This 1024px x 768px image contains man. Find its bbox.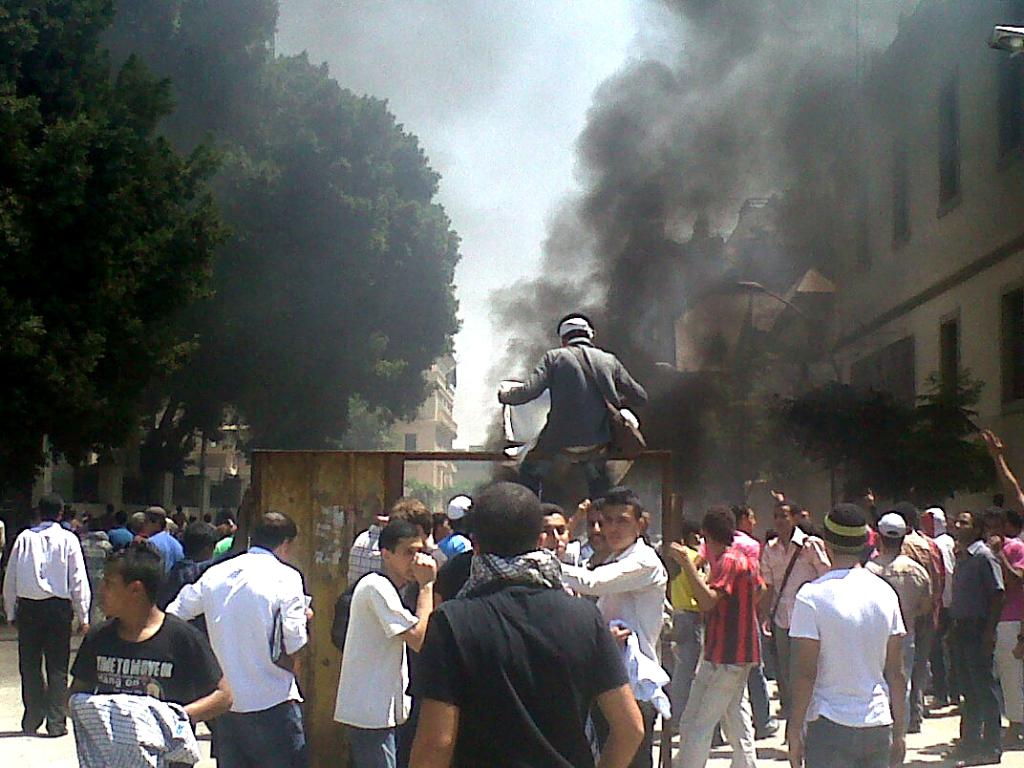
l=541, t=510, r=633, b=649.
